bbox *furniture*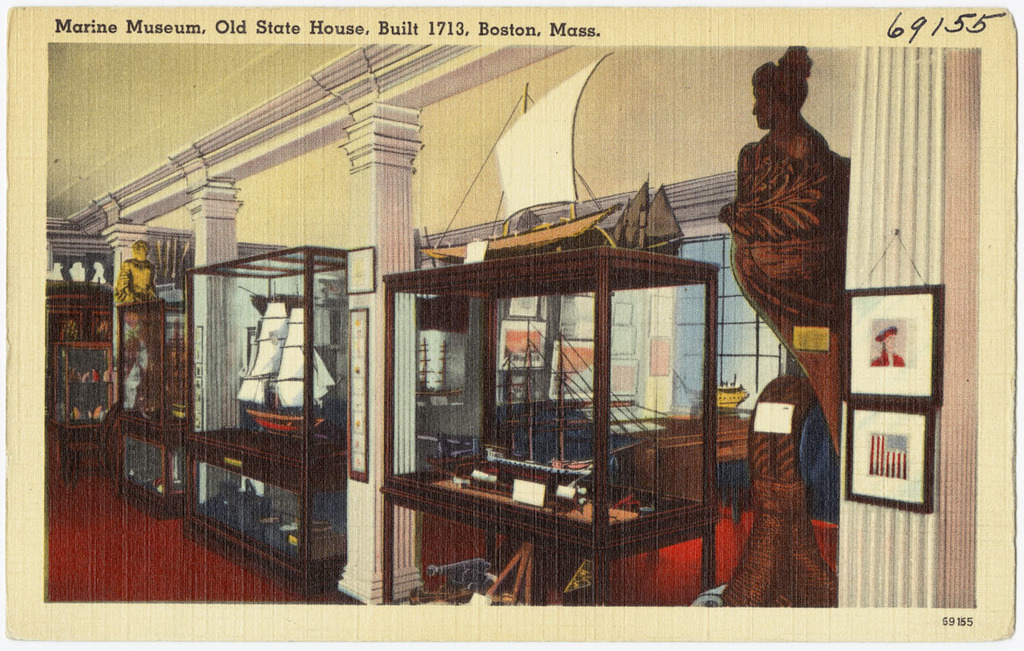
l=47, t=282, r=120, b=477
